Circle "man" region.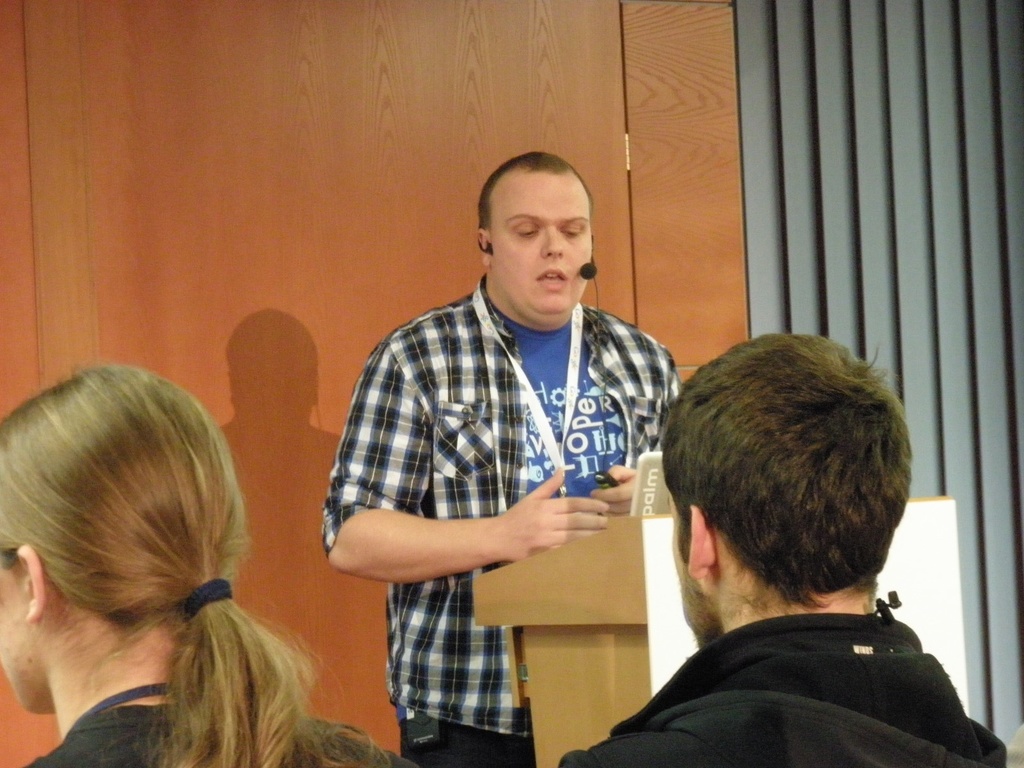
Region: Rect(555, 329, 1007, 767).
